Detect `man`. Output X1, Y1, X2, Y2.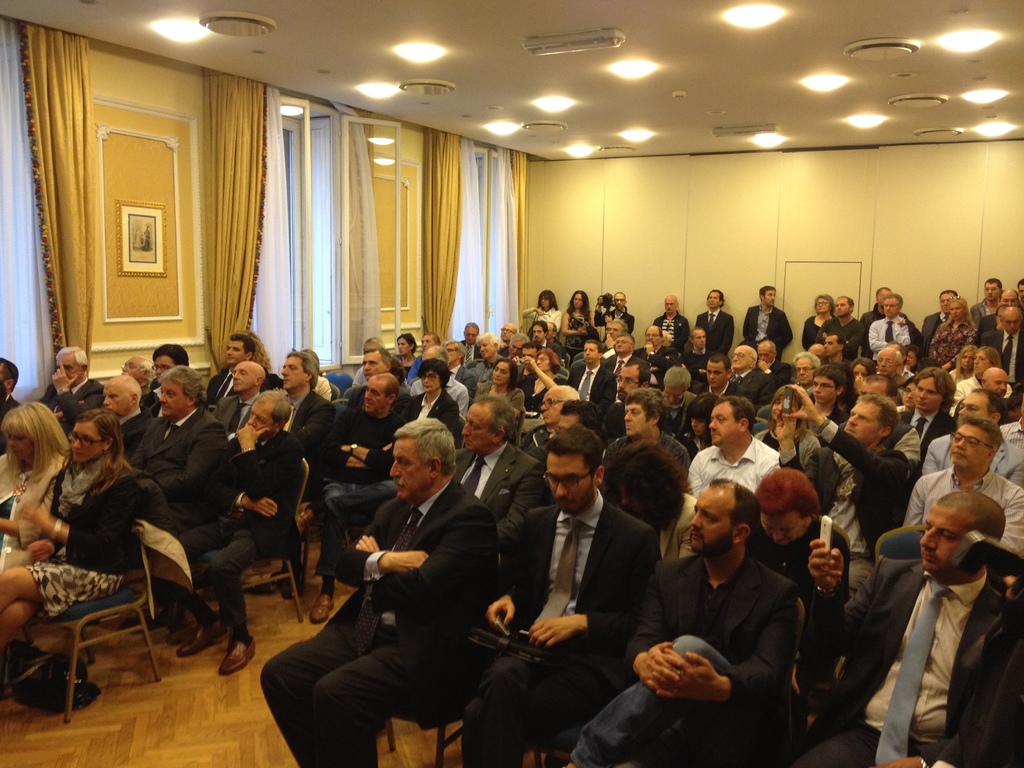
95, 376, 153, 495.
